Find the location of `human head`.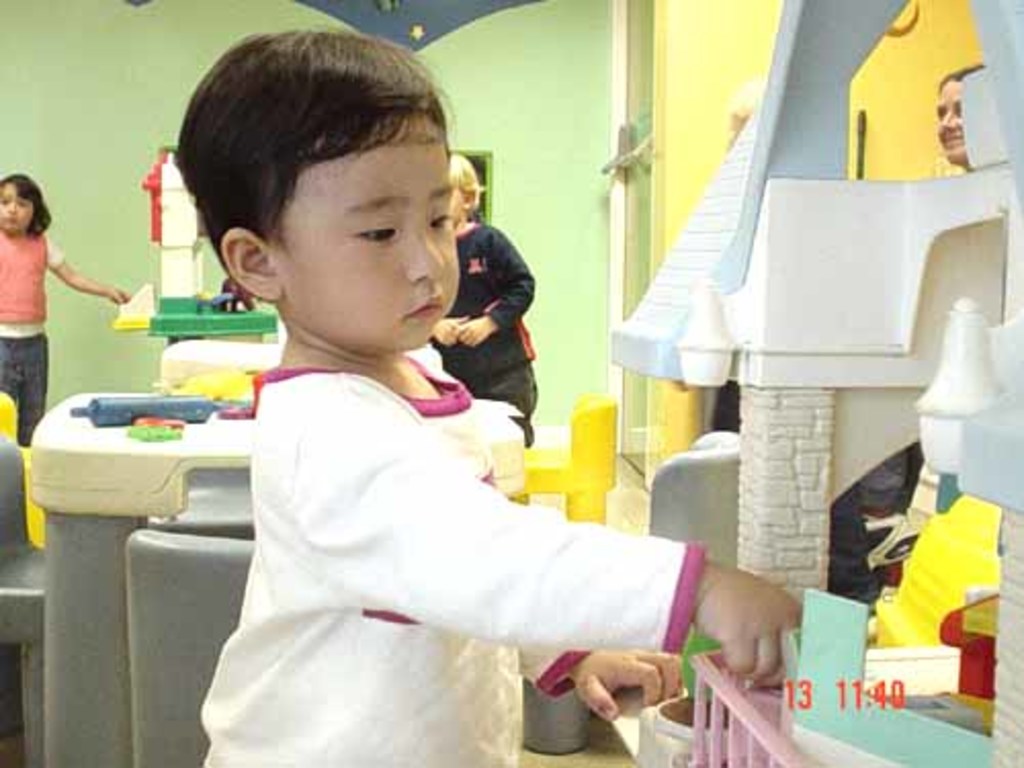
Location: bbox=[936, 59, 977, 162].
